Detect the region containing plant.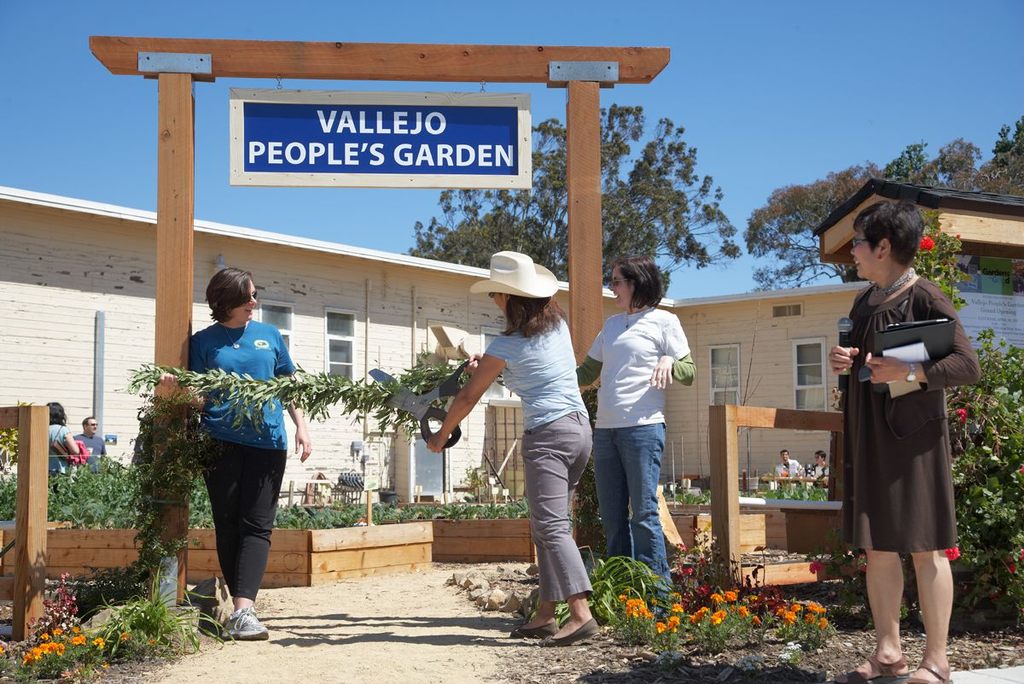
(left=525, top=553, right=666, bottom=630).
